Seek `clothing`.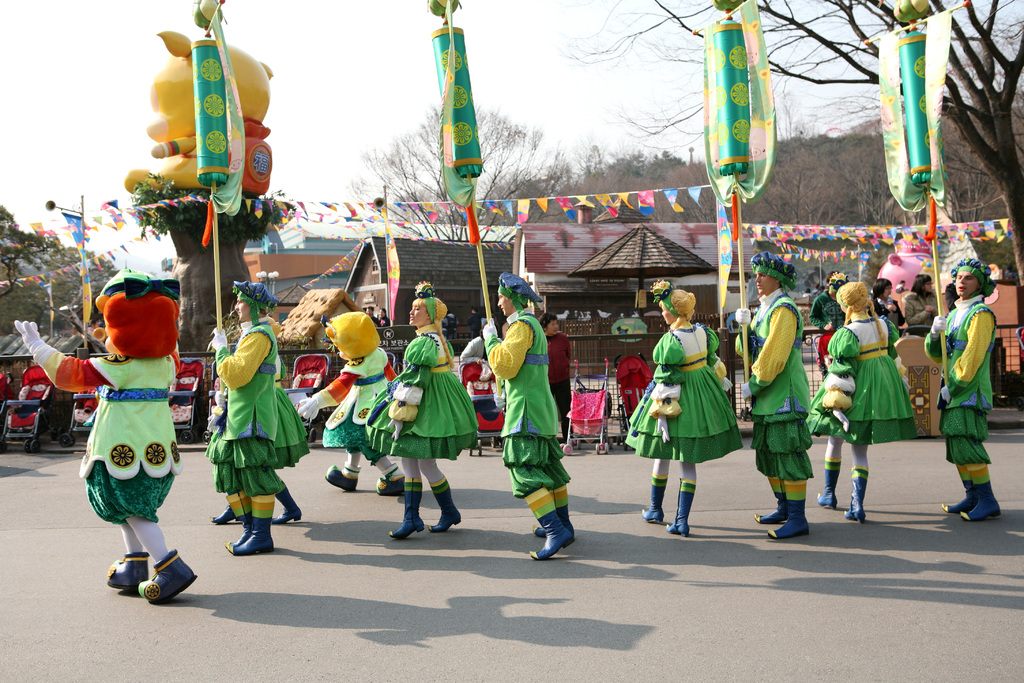
box(872, 299, 904, 327).
